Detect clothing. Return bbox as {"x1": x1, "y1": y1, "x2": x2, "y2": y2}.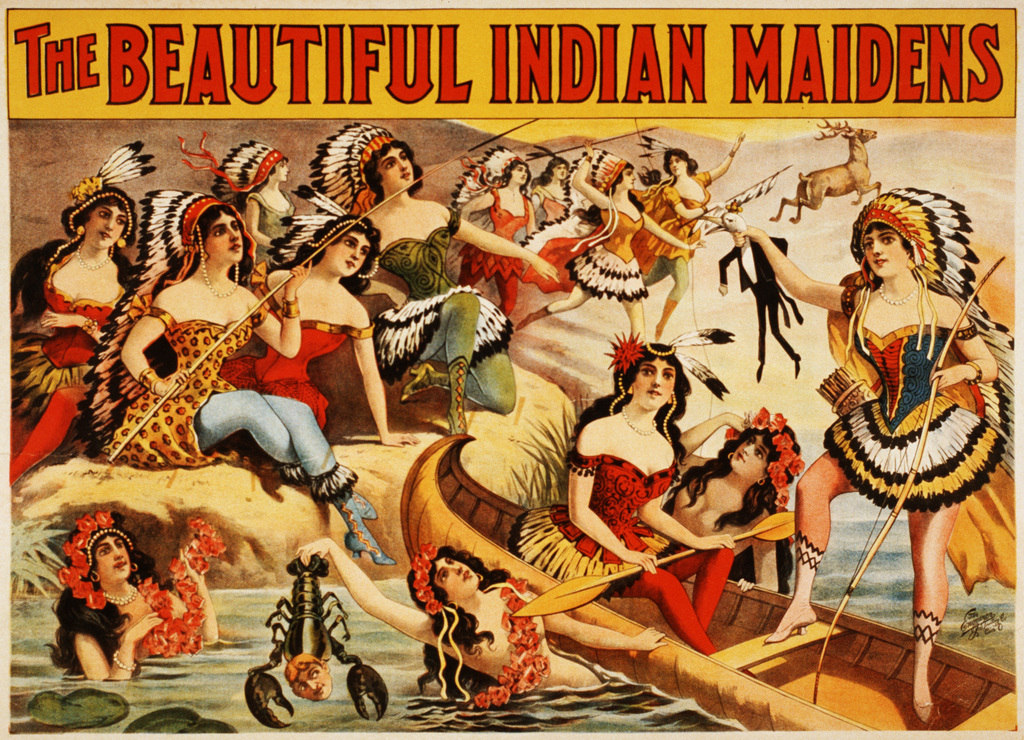
{"x1": 816, "y1": 278, "x2": 1023, "y2": 595}.
